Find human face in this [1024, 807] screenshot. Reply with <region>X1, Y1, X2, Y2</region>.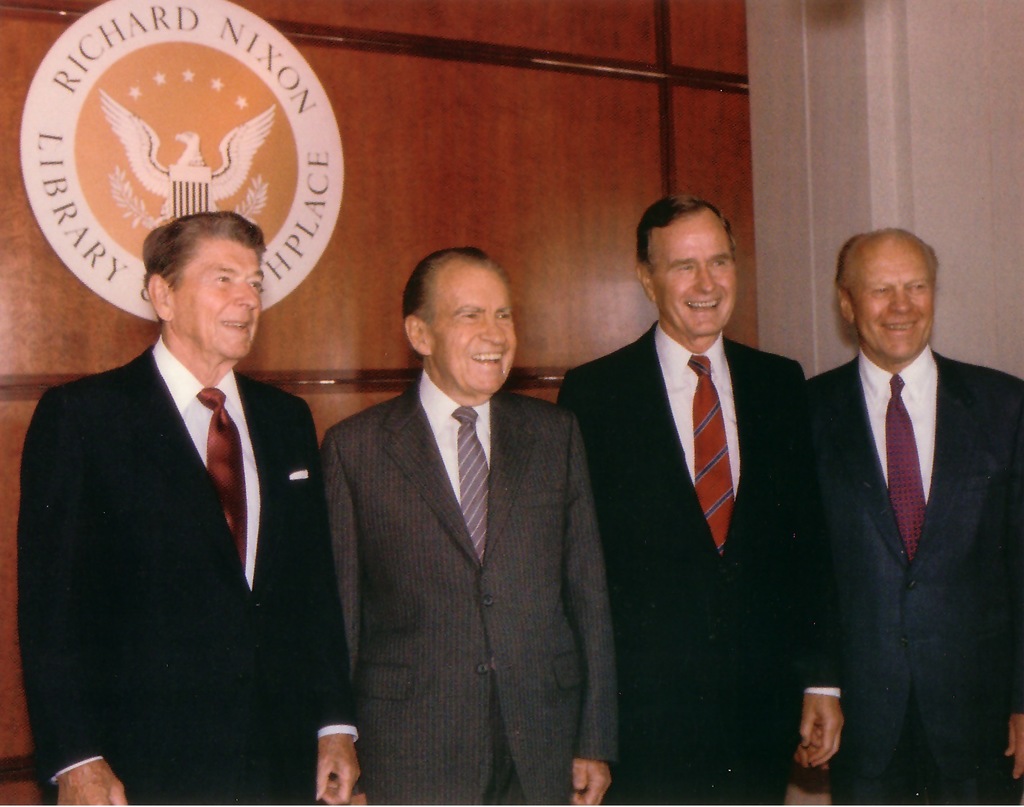
<region>429, 255, 516, 396</region>.
